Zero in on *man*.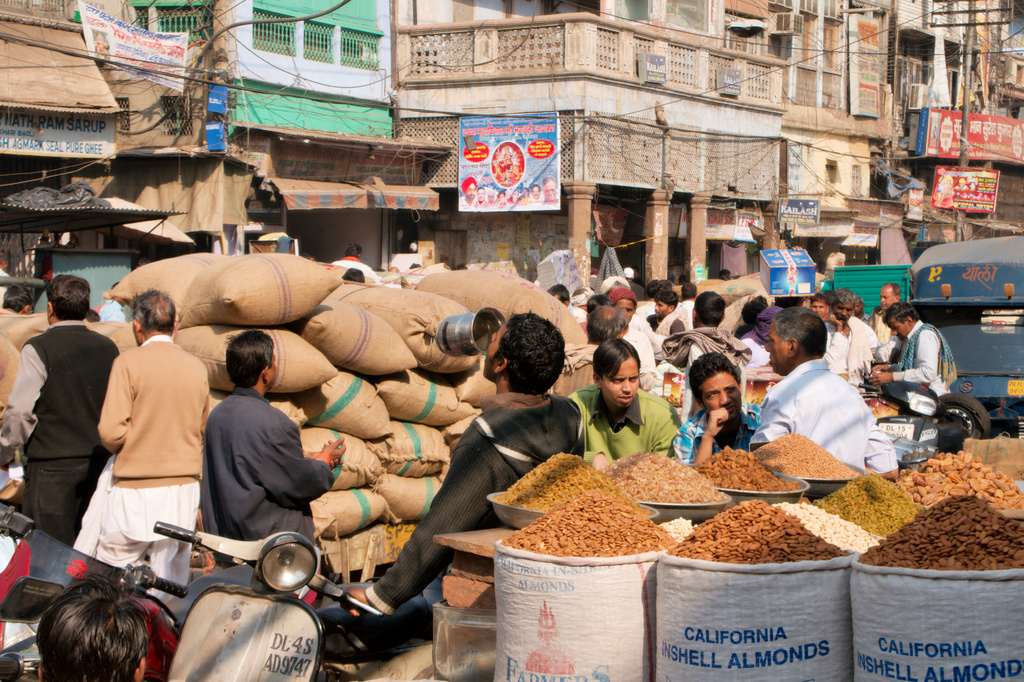
Zeroed in: box=[876, 280, 904, 364].
